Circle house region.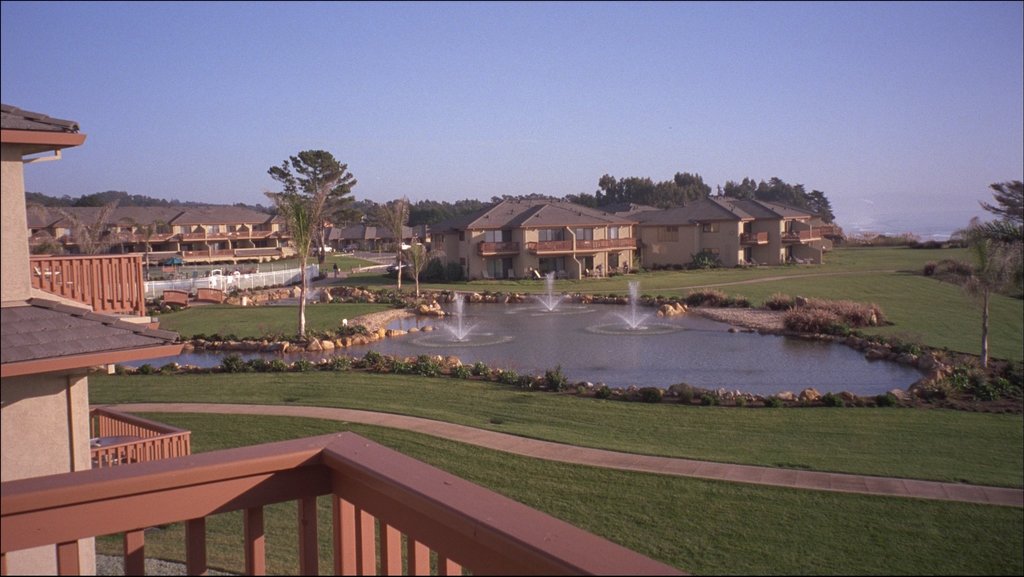
Region: {"x1": 0, "y1": 96, "x2": 204, "y2": 576}.
